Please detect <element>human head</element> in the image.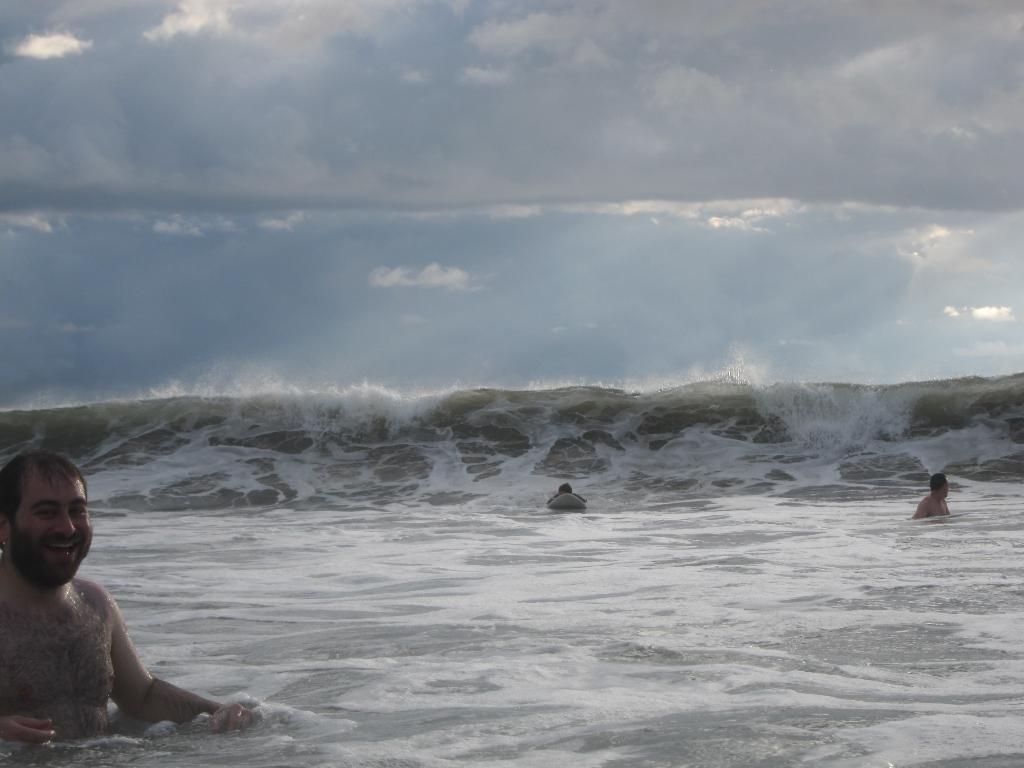
l=1, t=464, r=85, b=595.
